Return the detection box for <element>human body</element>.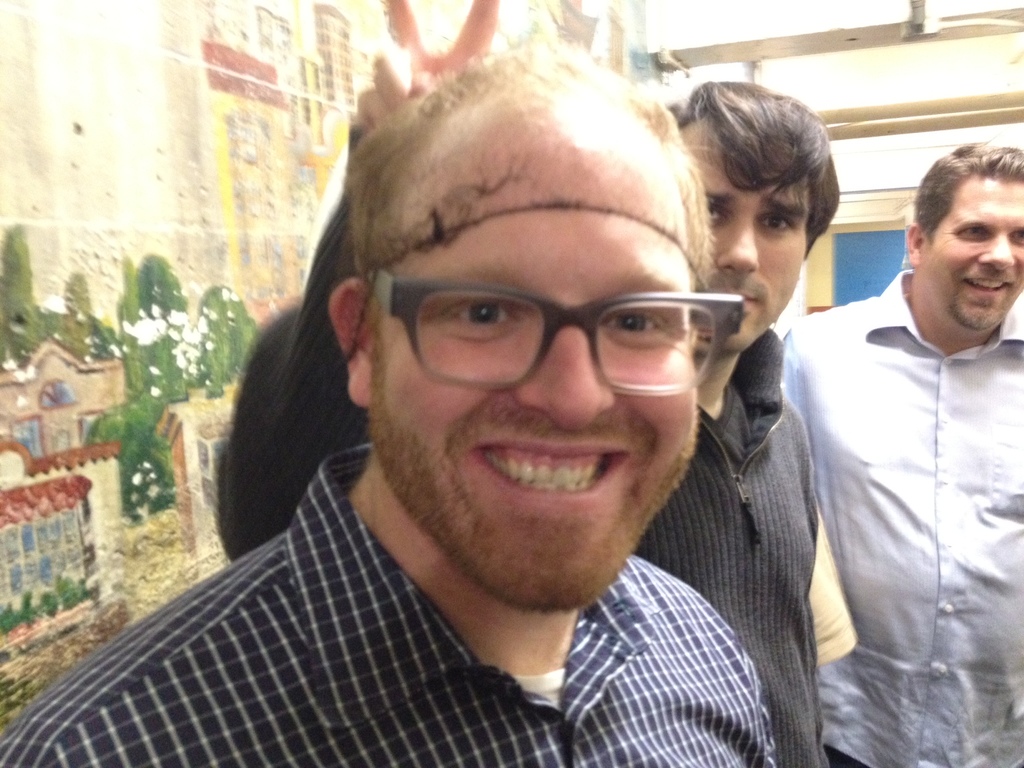
[left=205, top=0, right=858, bottom=767].
